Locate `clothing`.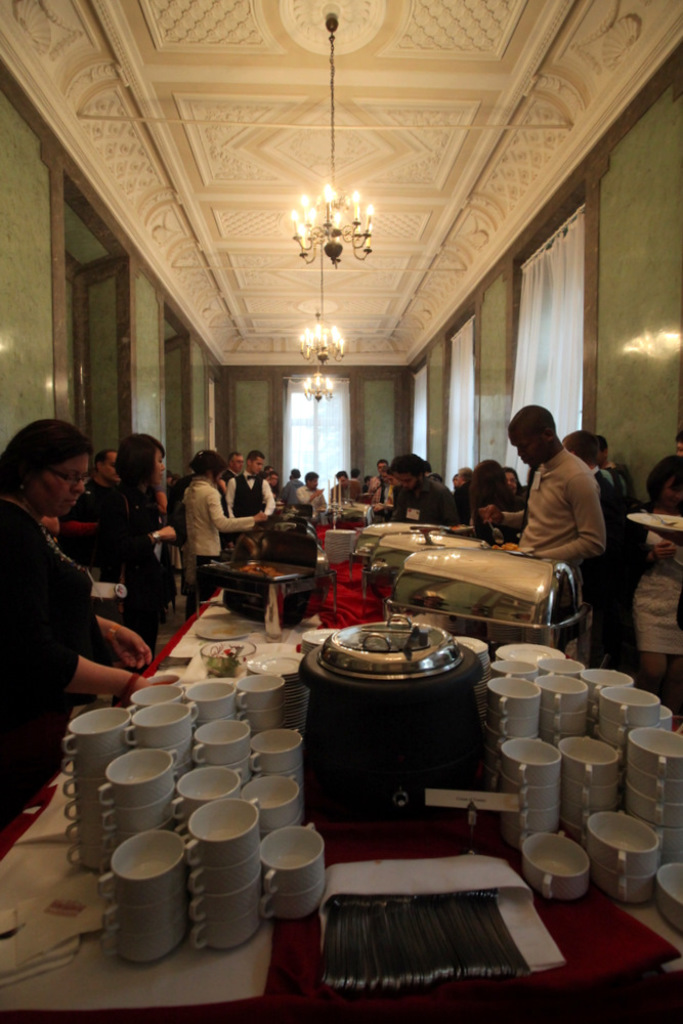
Bounding box: bbox=[0, 503, 91, 814].
